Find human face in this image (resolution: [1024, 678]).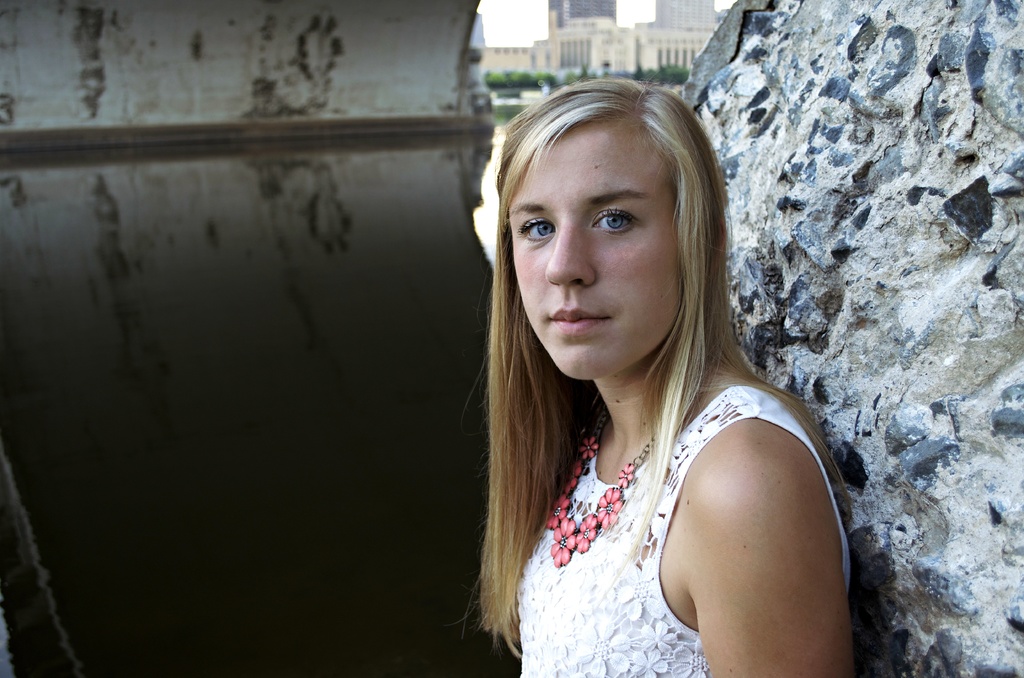
506, 113, 689, 383.
